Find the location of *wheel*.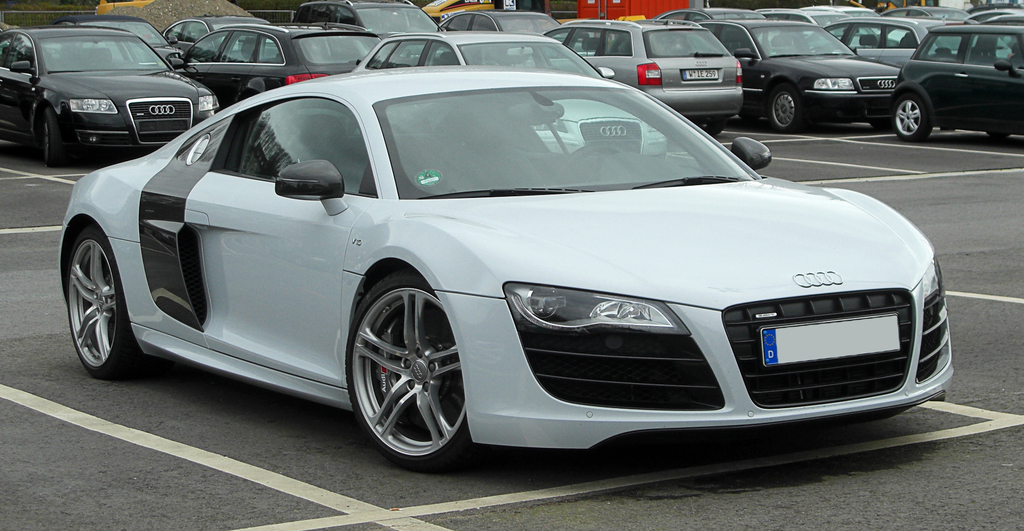
Location: (700,115,724,134).
